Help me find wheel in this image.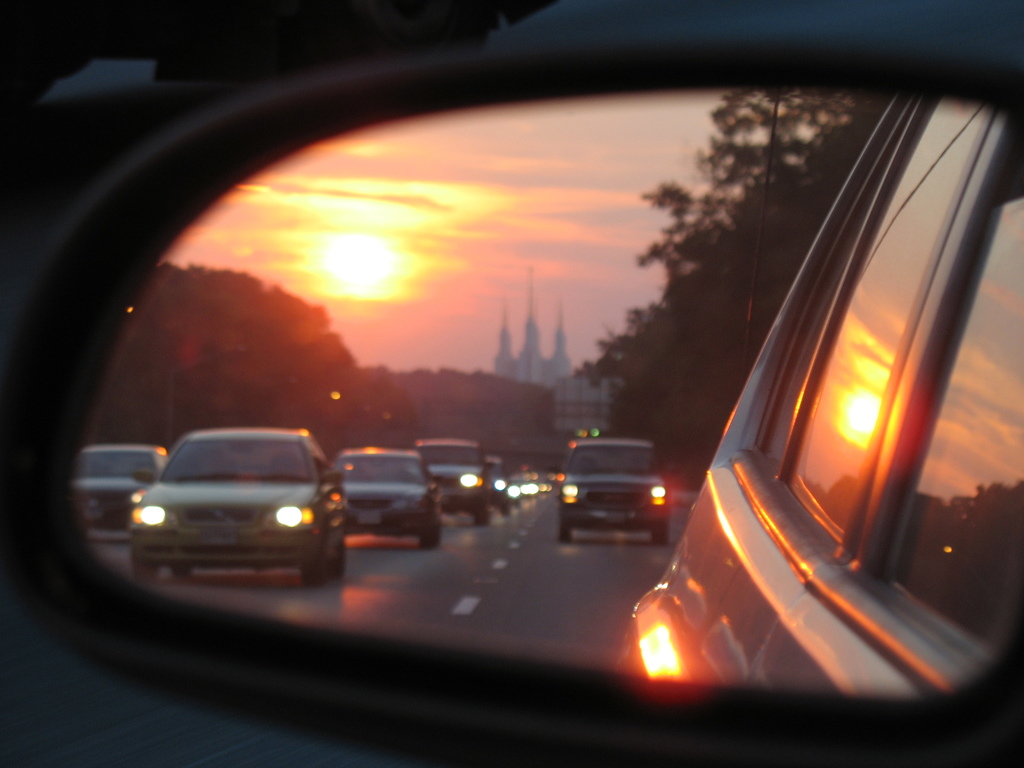
Found it: x1=328, y1=532, x2=346, y2=576.
